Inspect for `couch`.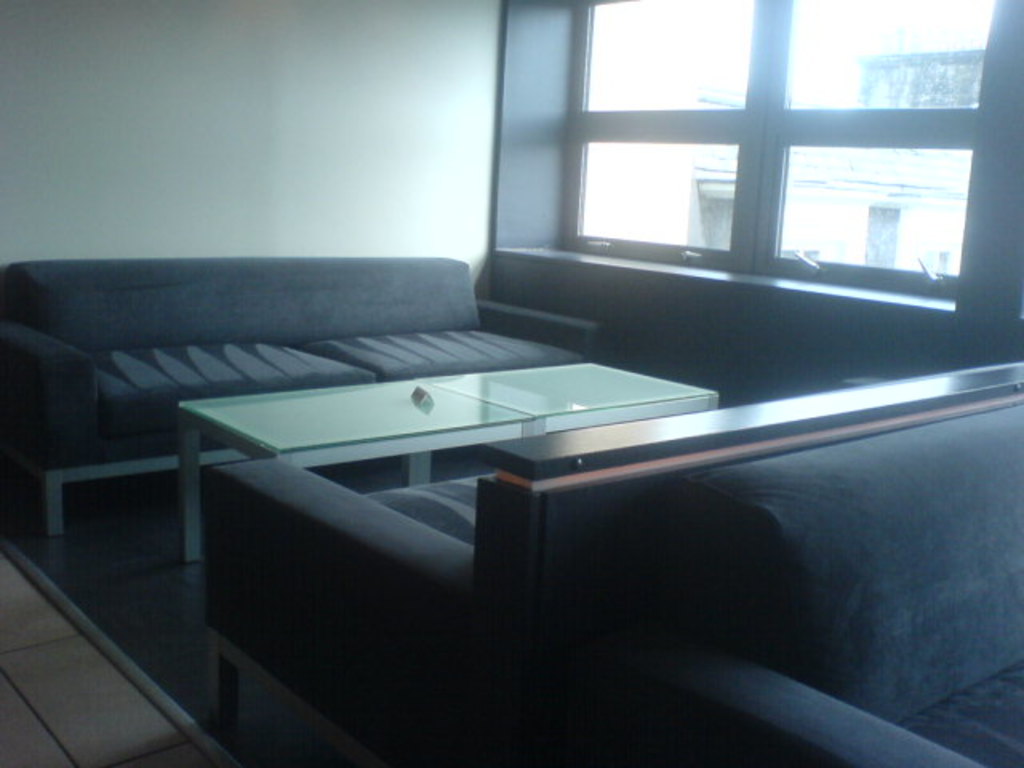
Inspection: select_region(523, 387, 1022, 766).
